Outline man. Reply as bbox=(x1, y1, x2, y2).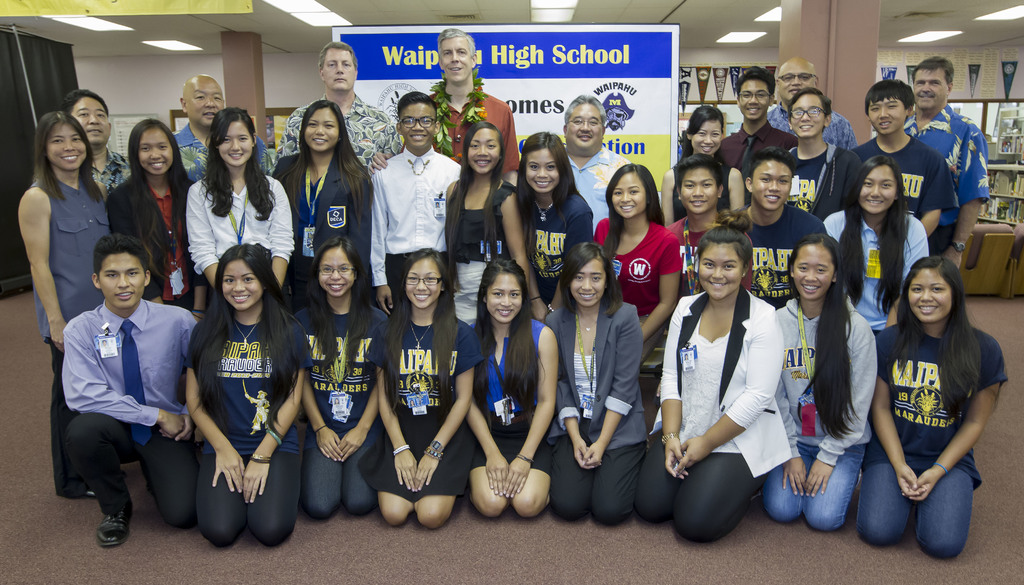
bbox=(429, 27, 519, 168).
